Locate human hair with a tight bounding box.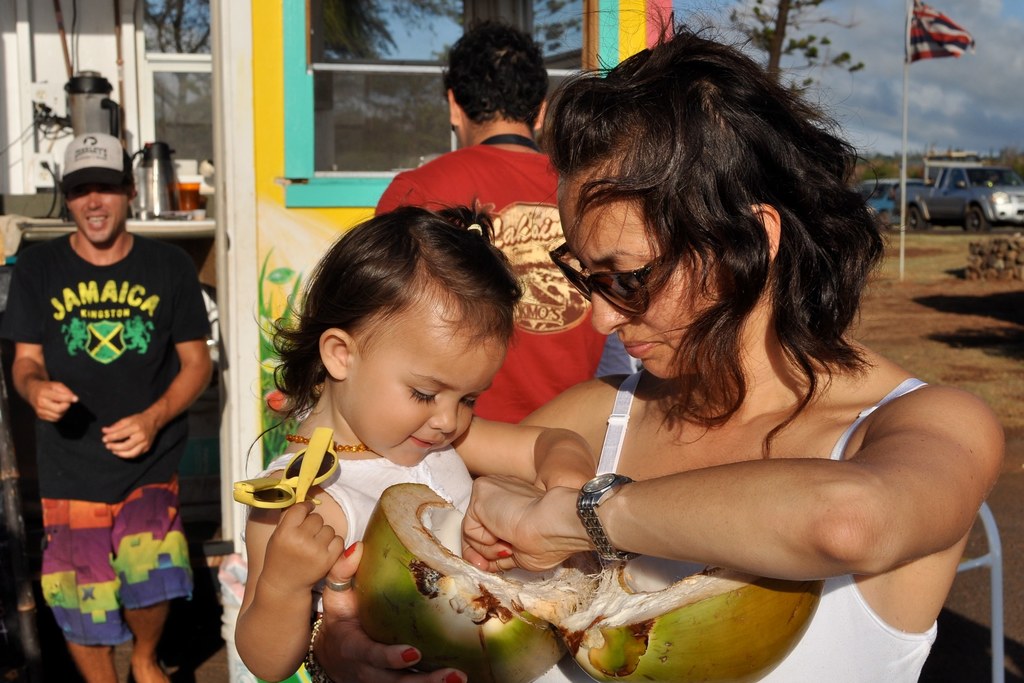
<box>263,209,520,414</box>.
